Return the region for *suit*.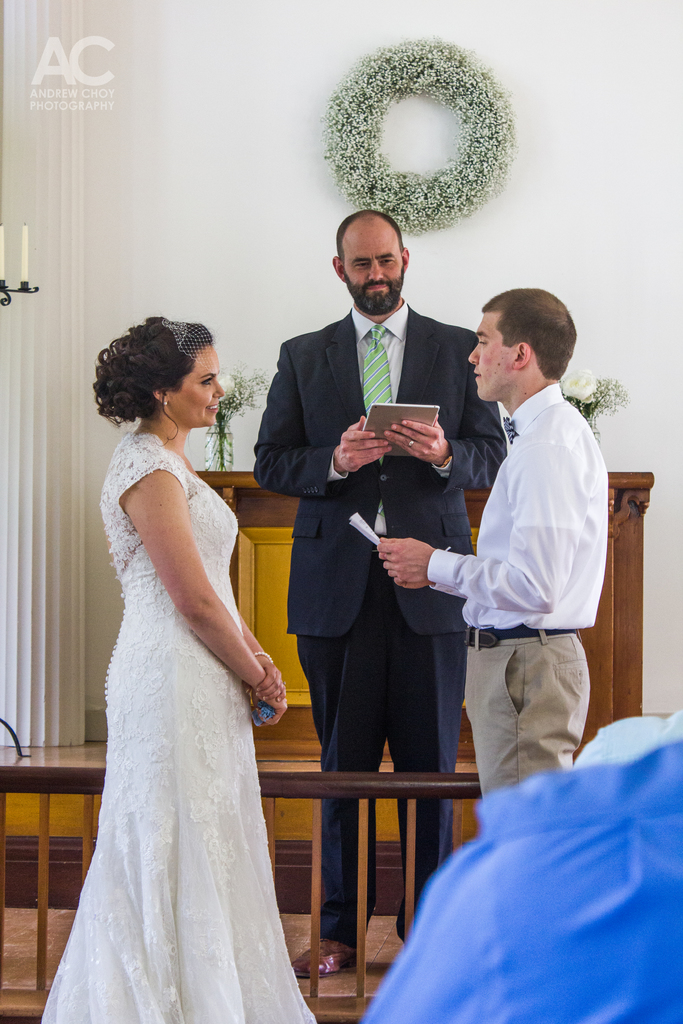
[266,222,480,905].
